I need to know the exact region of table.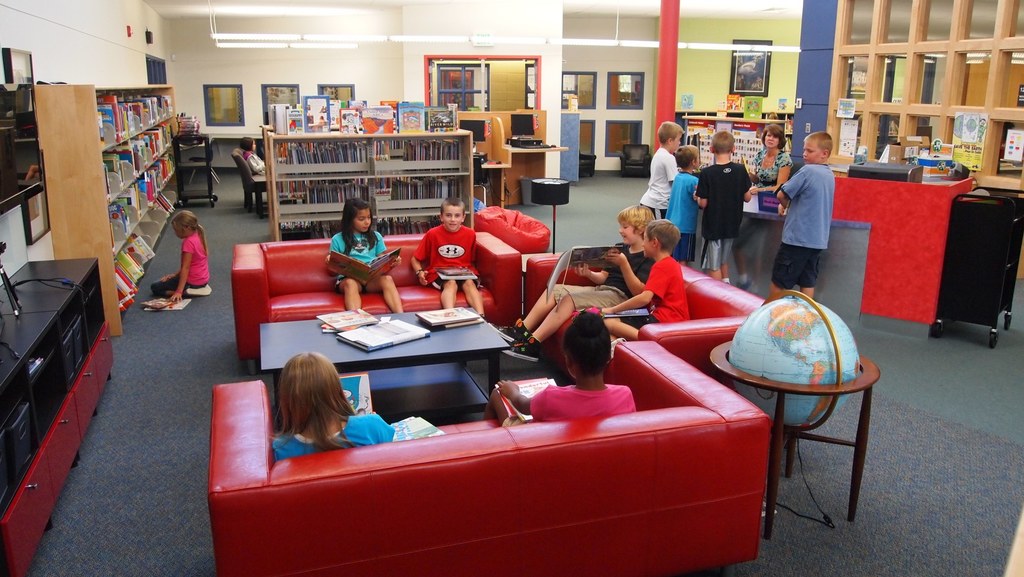
Region: 258, 305, 511, 414.
